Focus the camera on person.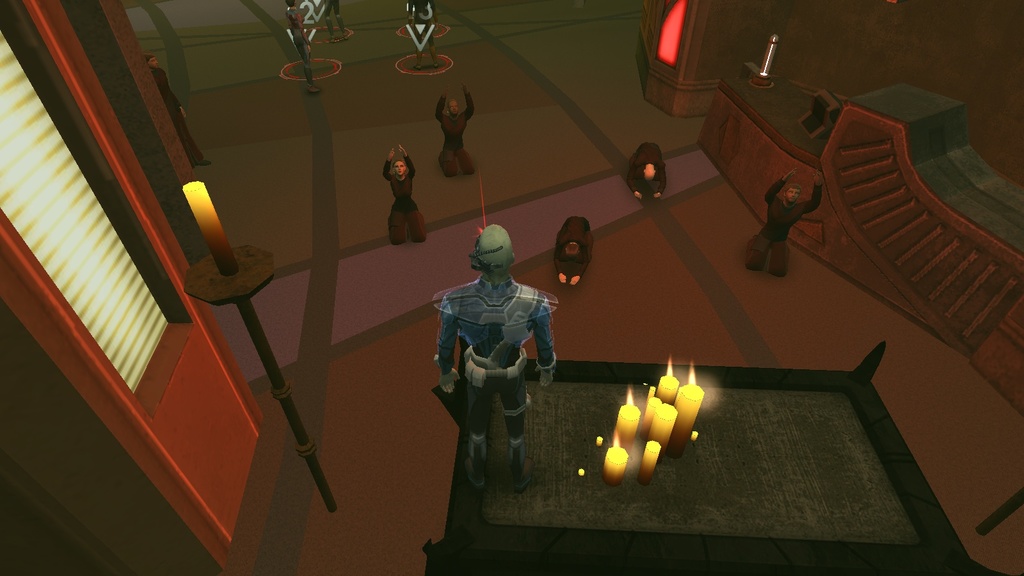
Focus region: <bbox>746, 166, 823, 276</bbox>.
